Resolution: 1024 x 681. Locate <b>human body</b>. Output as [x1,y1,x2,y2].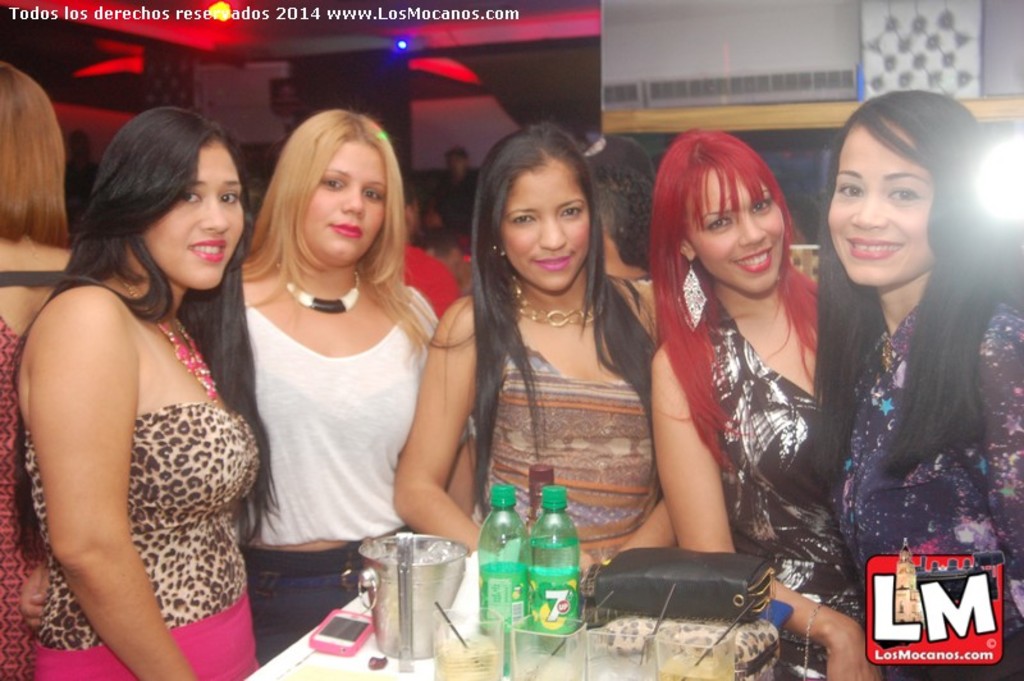
[383,279,677,599].
